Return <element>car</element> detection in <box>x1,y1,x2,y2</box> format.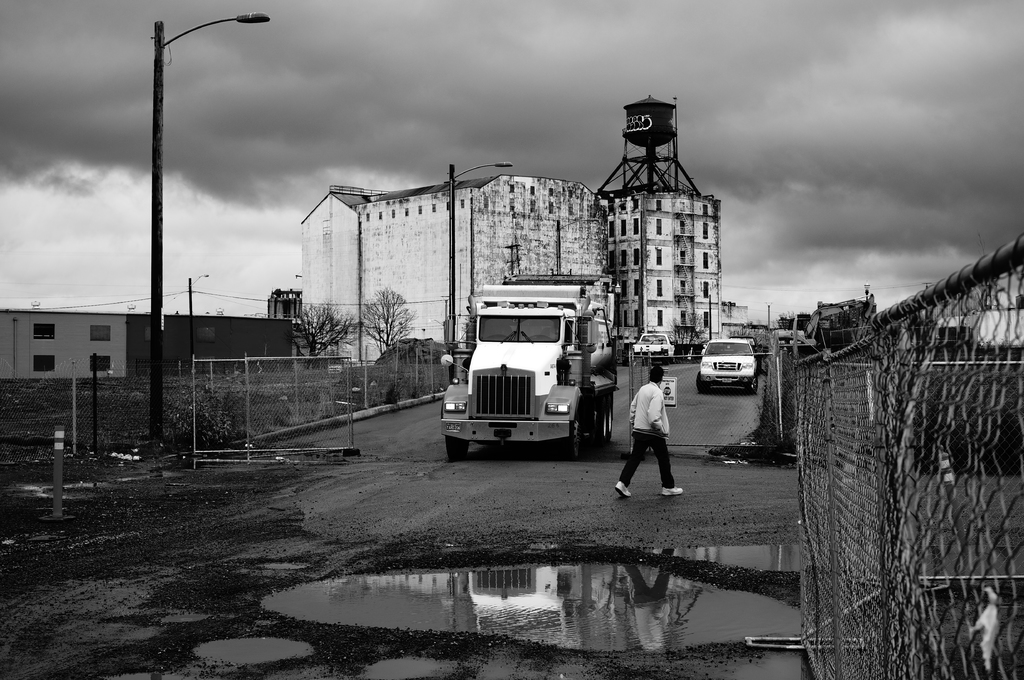
<box>632,328,678,358</box>.
